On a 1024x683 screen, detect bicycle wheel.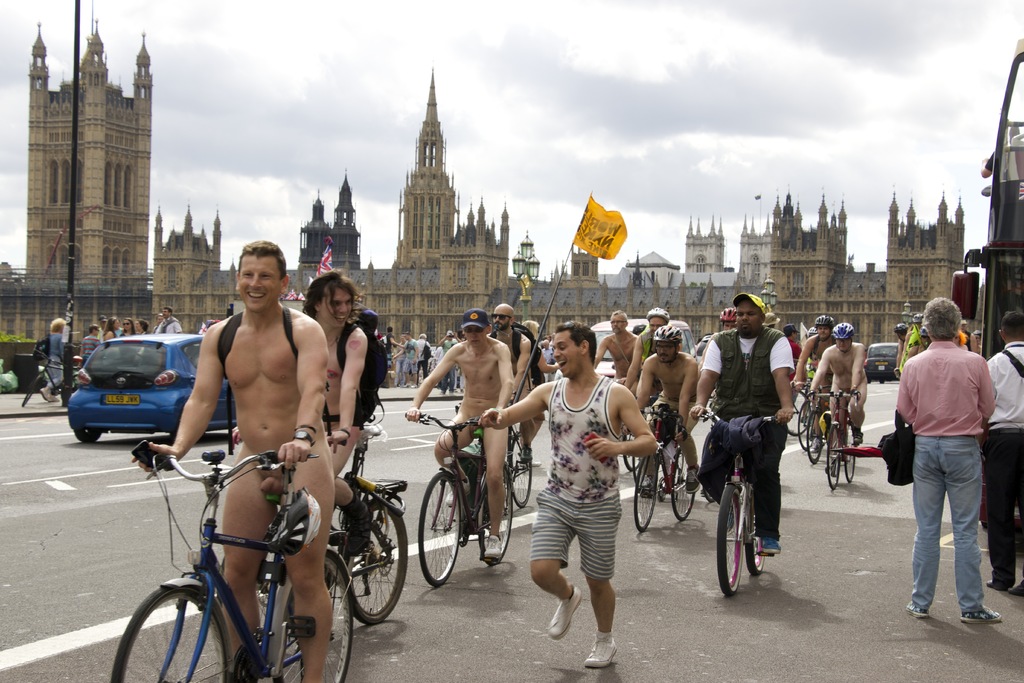
<box>478,475,520,565</box>.
